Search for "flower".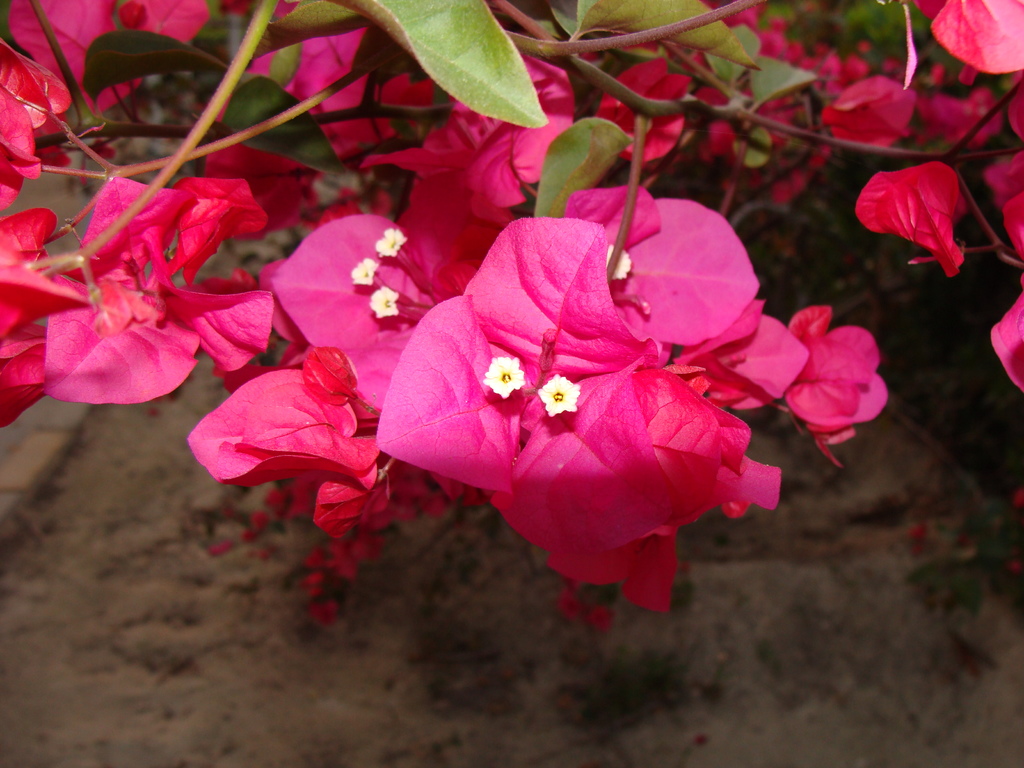
Found at 350/253/378/286.
